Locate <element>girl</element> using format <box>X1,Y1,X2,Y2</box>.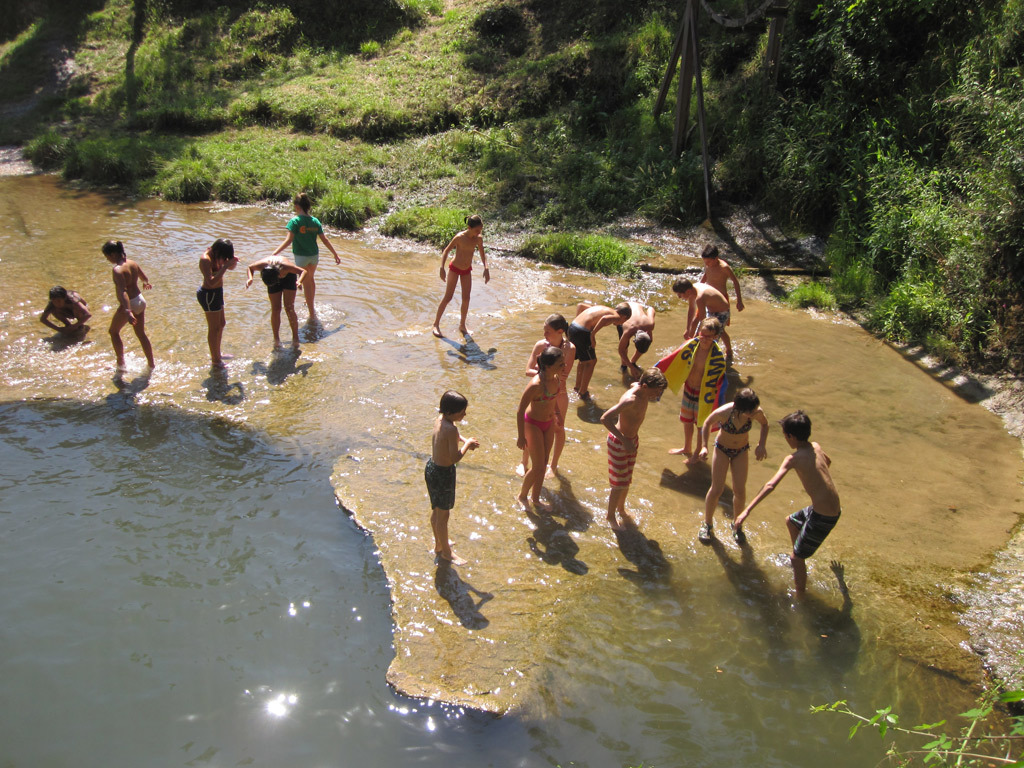
<box>274,194,342,316</box>.
